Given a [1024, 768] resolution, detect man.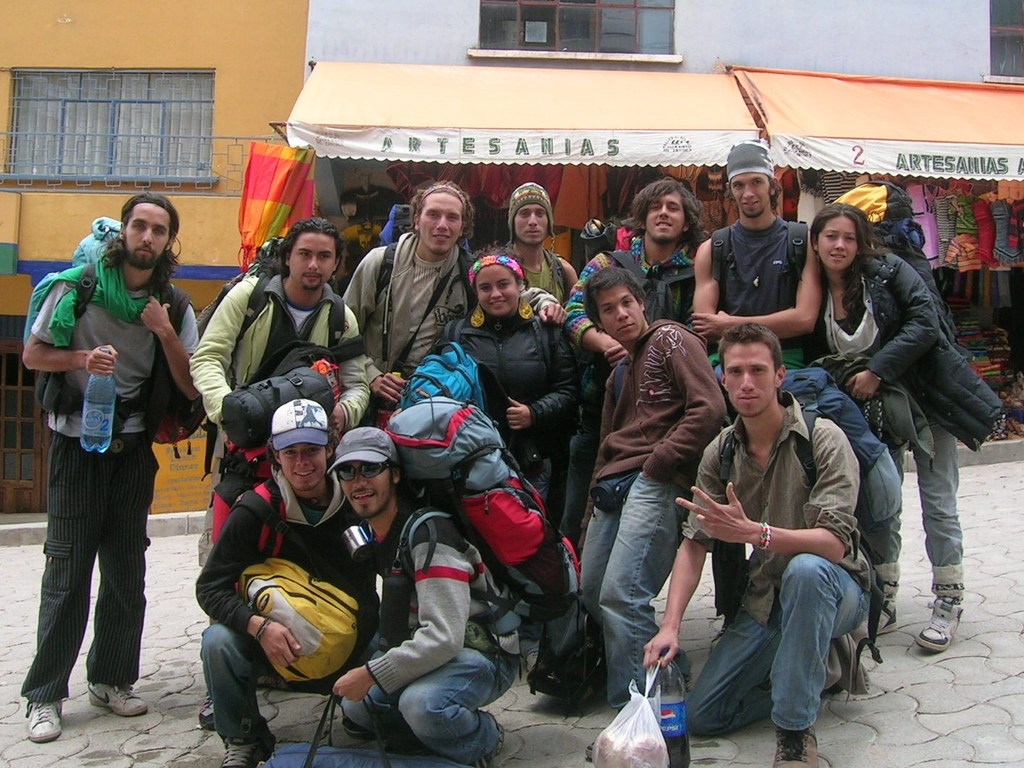
342:179:565:401.
